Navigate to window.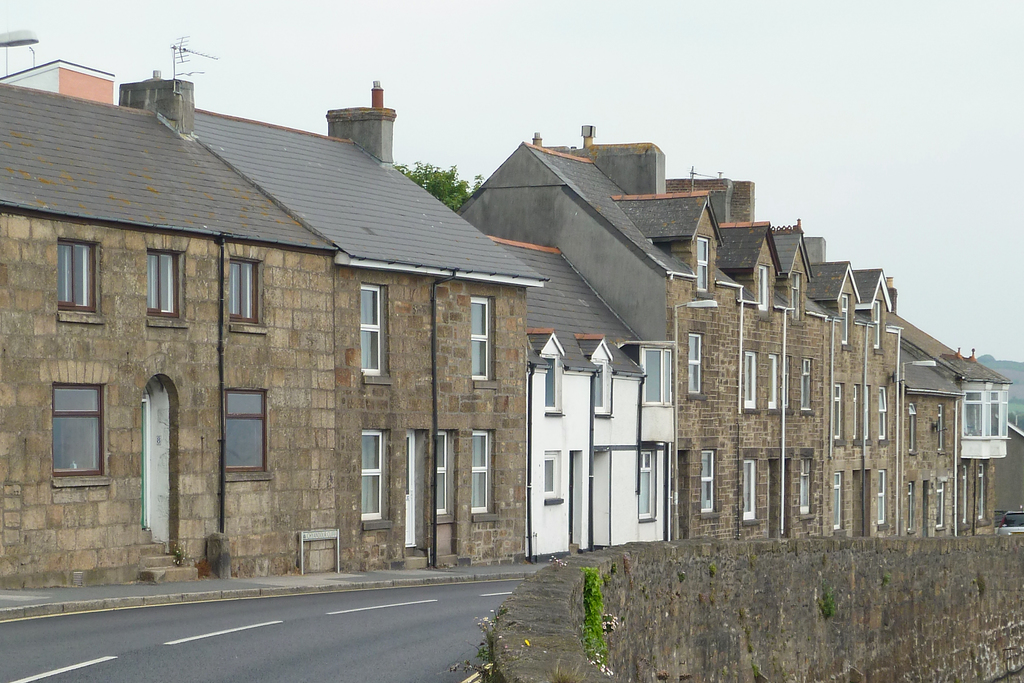
Navigation target: pyautogui.locateOnScreen(36, 368, 94, 481).
